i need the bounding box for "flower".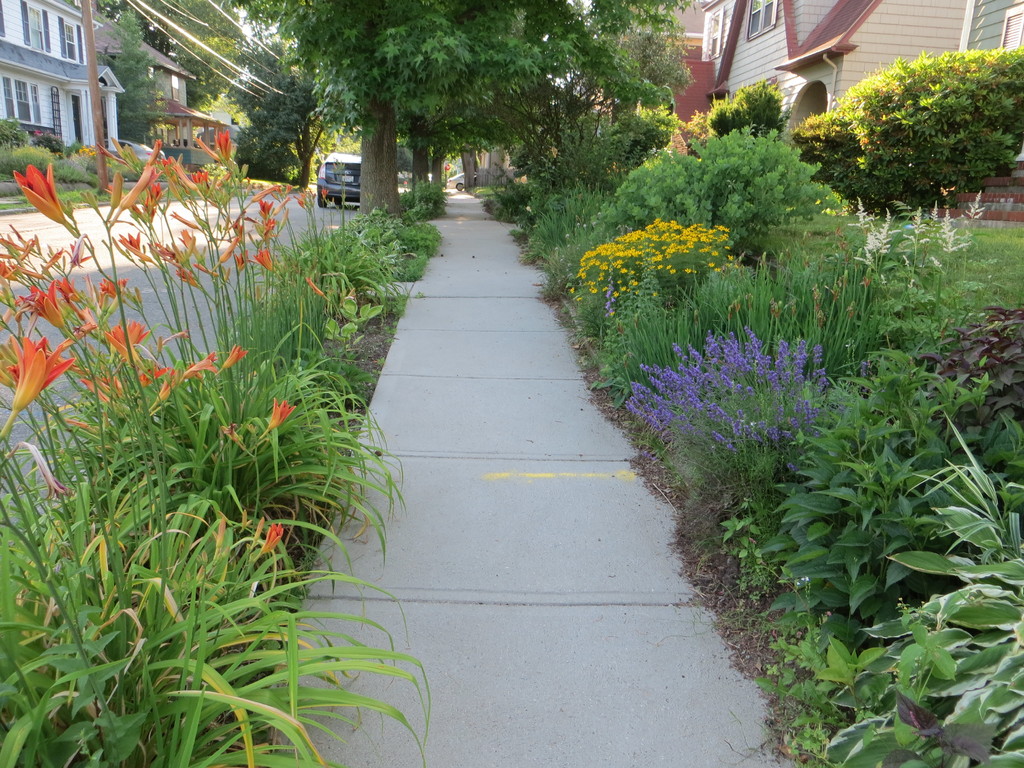
Here it is: select_region(260, 524, 285, 560).
